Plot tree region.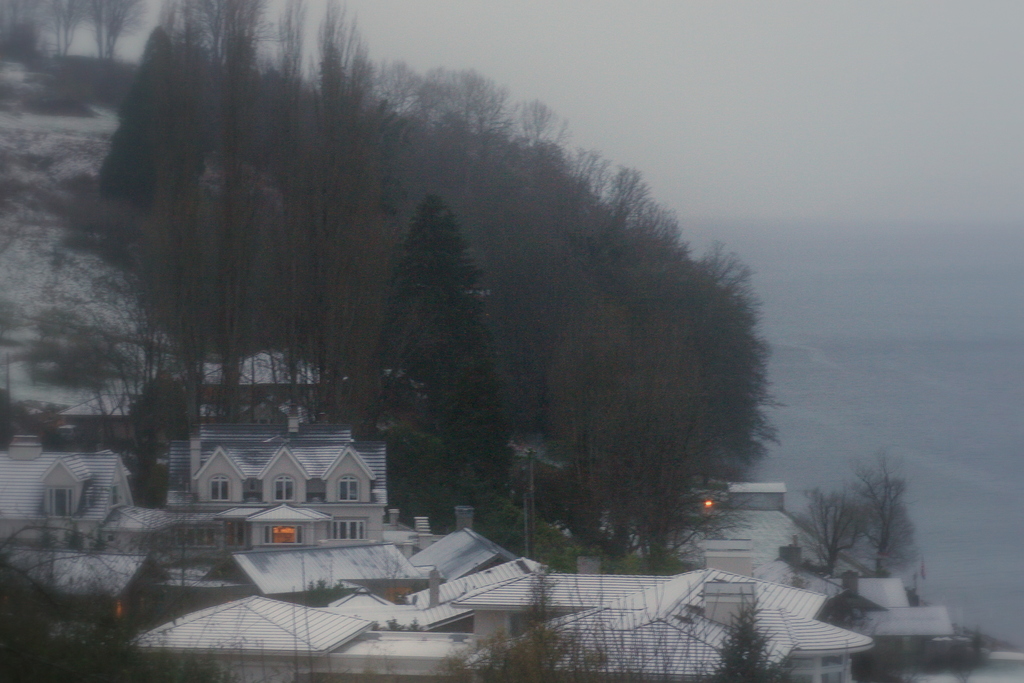
Plotted at crop(698, 587, 787, 682).
